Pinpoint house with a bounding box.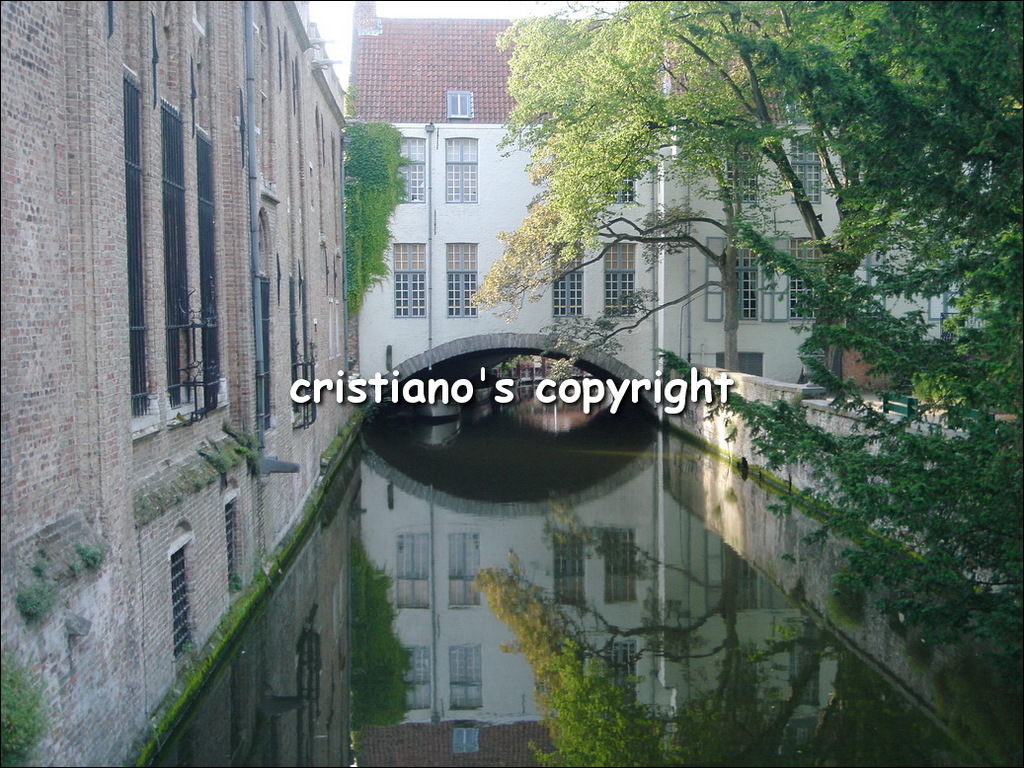
(0,0,360,767).
